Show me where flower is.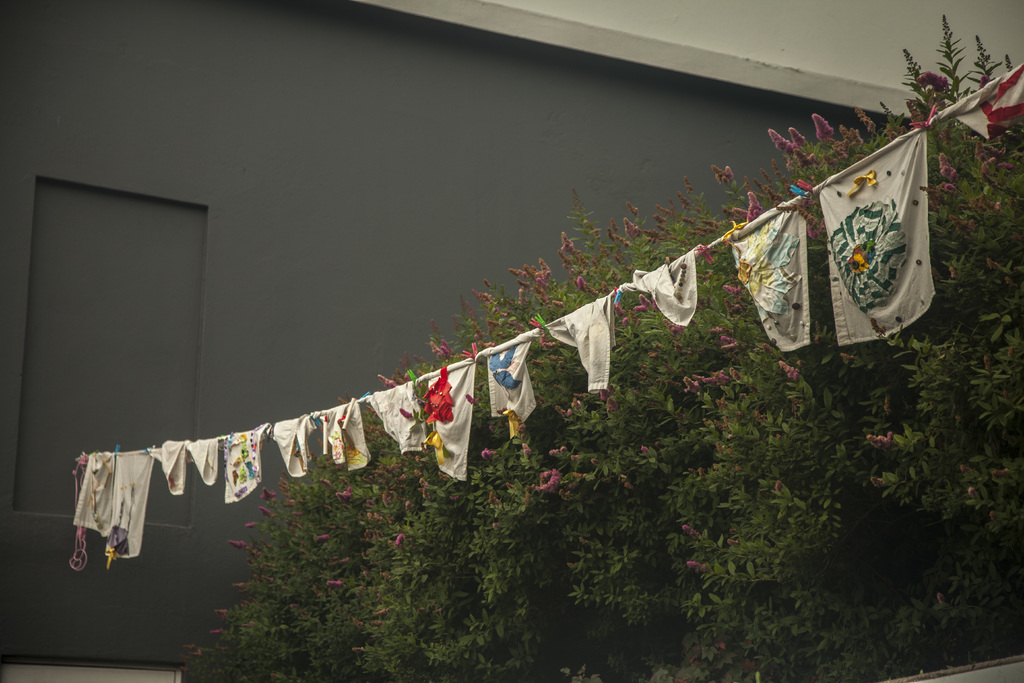
flower is at pyautogui.locateOnScreen(567, 561, 579, 573).
